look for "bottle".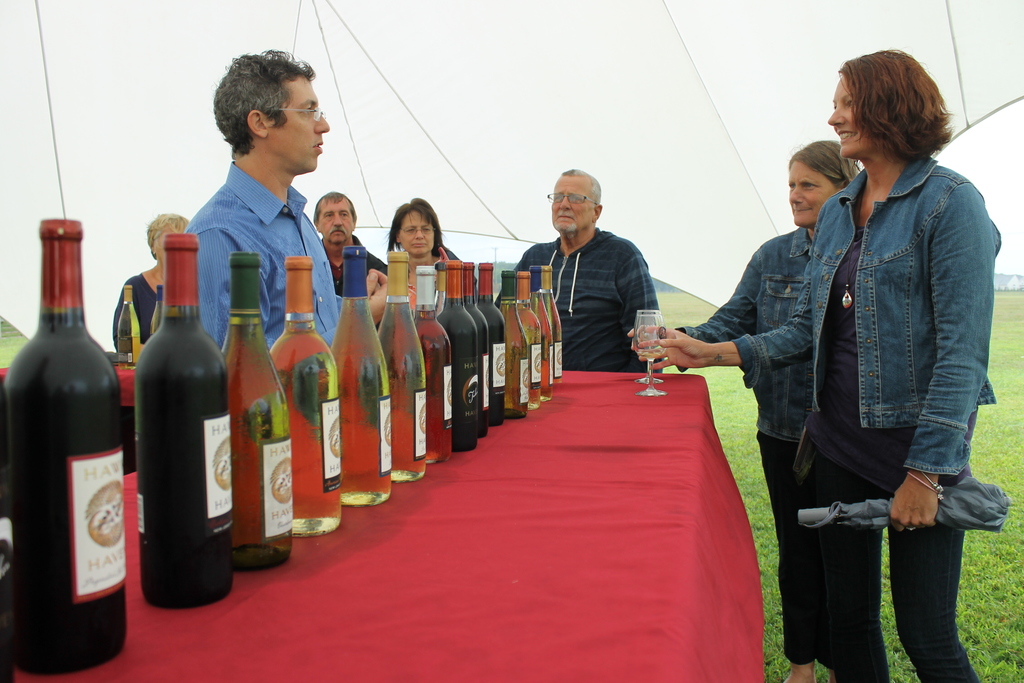
Found: 131, 234, 244, 615.
